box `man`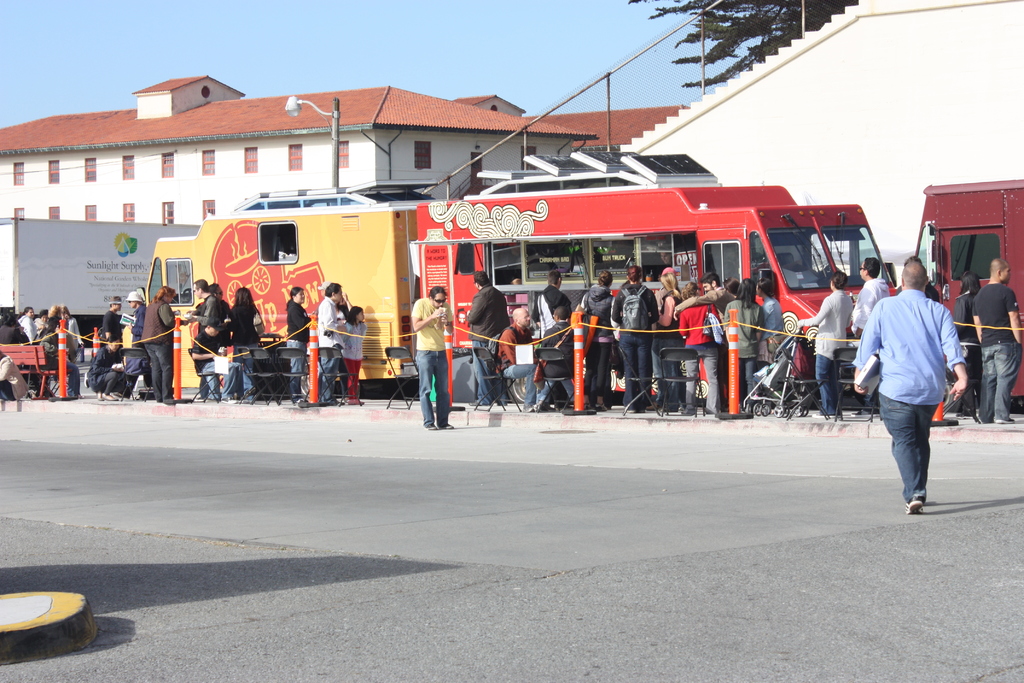
851:260:888:333
